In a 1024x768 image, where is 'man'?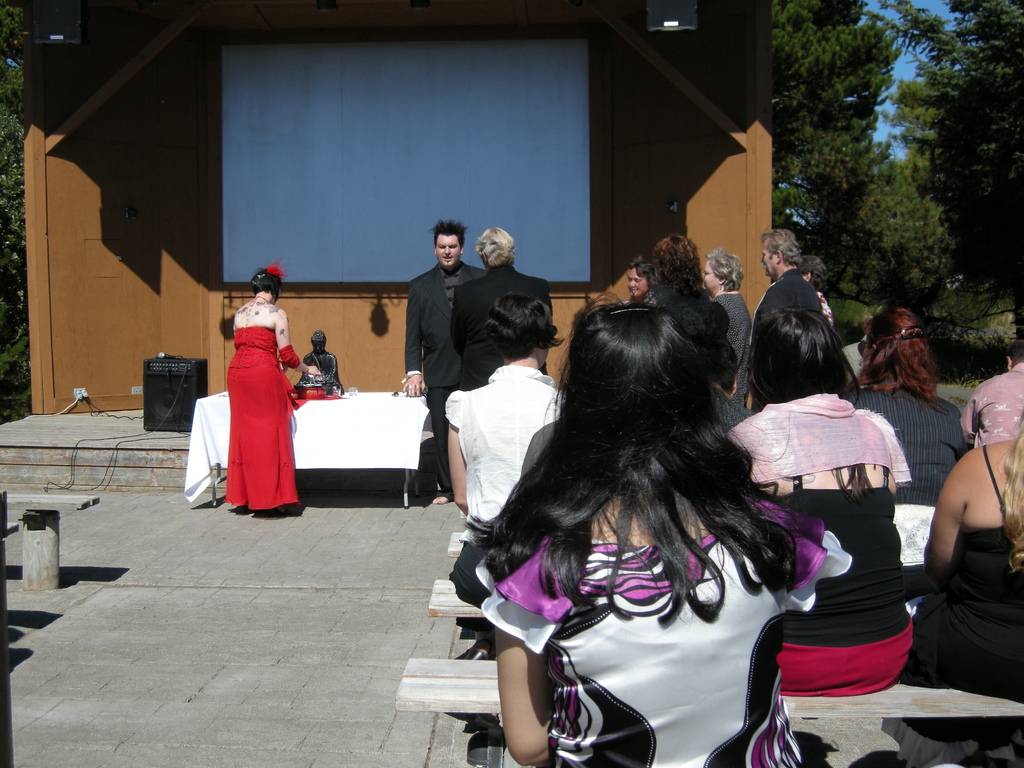
(403, 220, 486, 507).
